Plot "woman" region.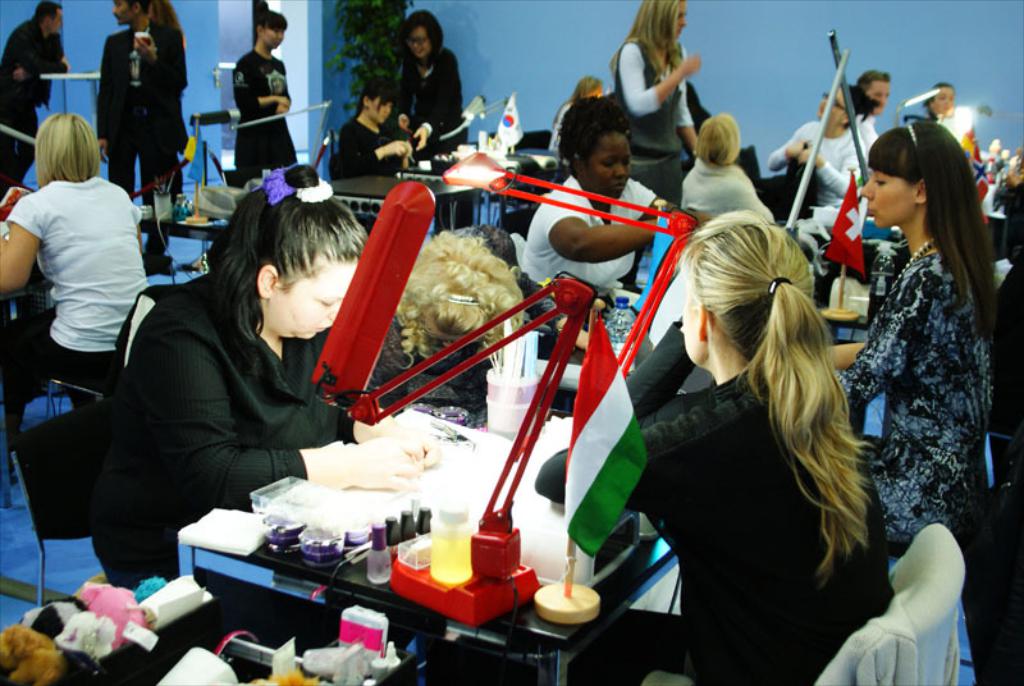
Plotted at (334,74,419,180).
